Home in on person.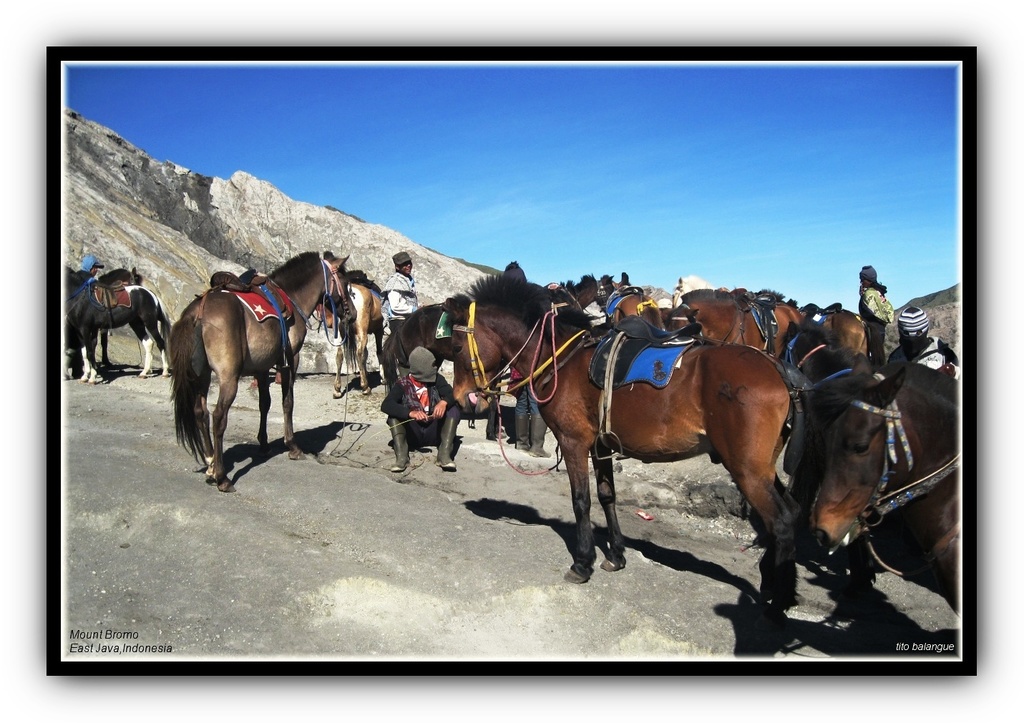
Homed in at [62, 253, 107, 303].
